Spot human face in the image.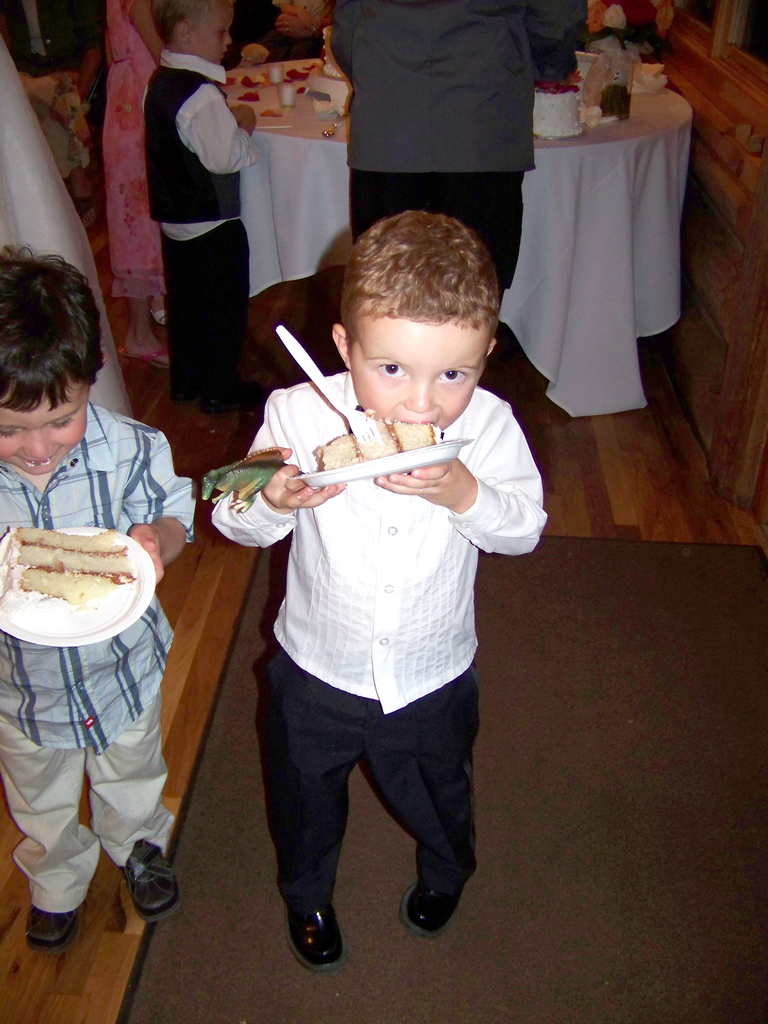
human face found at (left=352, top=317, right=483, bottom=428).
